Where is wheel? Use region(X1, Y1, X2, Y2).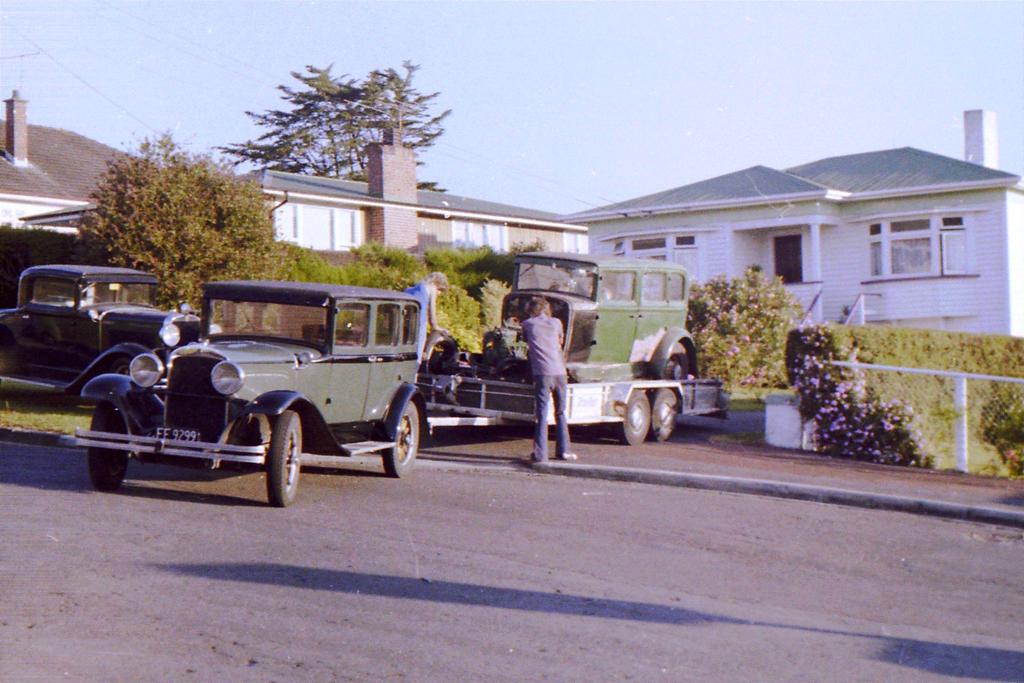
region(264, 410, 305, 508).
